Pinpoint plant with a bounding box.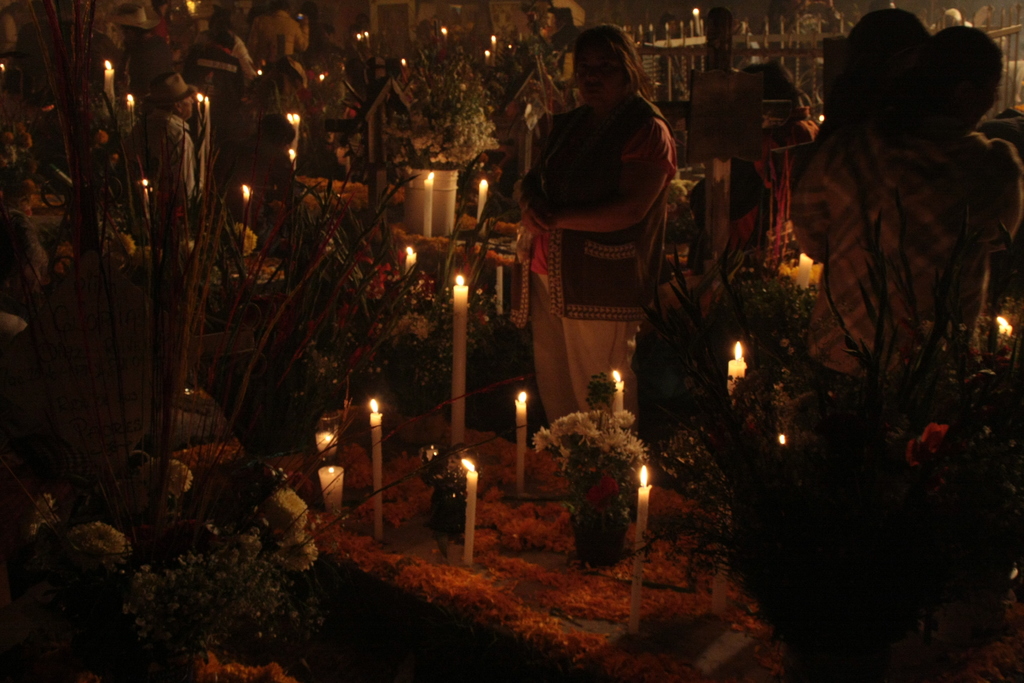
Rect(374, 15, 502, 172).
